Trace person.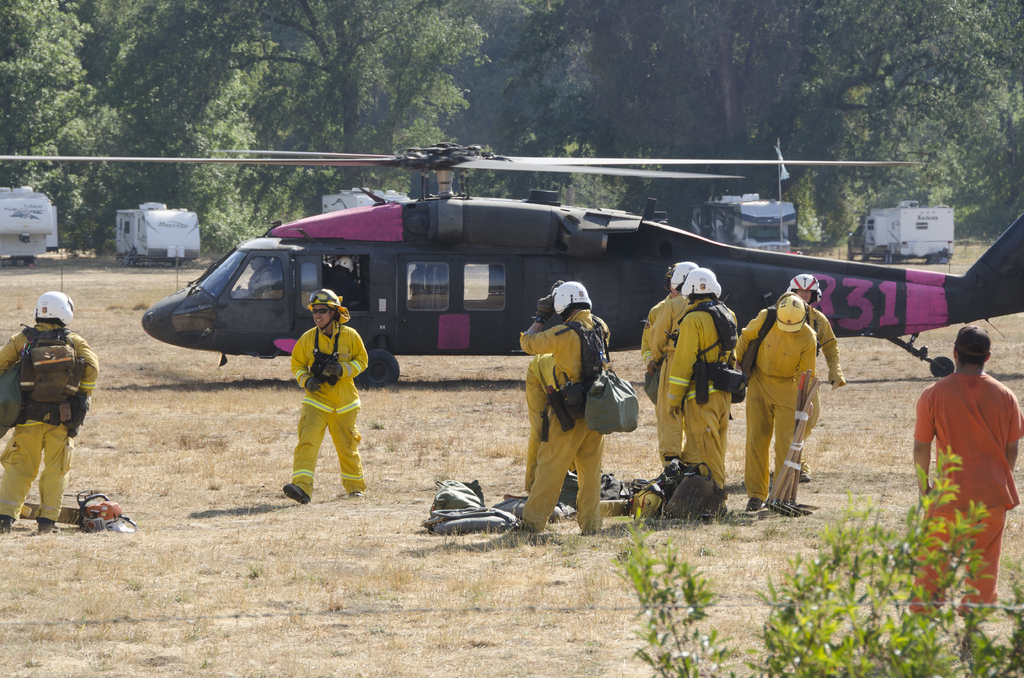
Traced to 769:275:846:474.
